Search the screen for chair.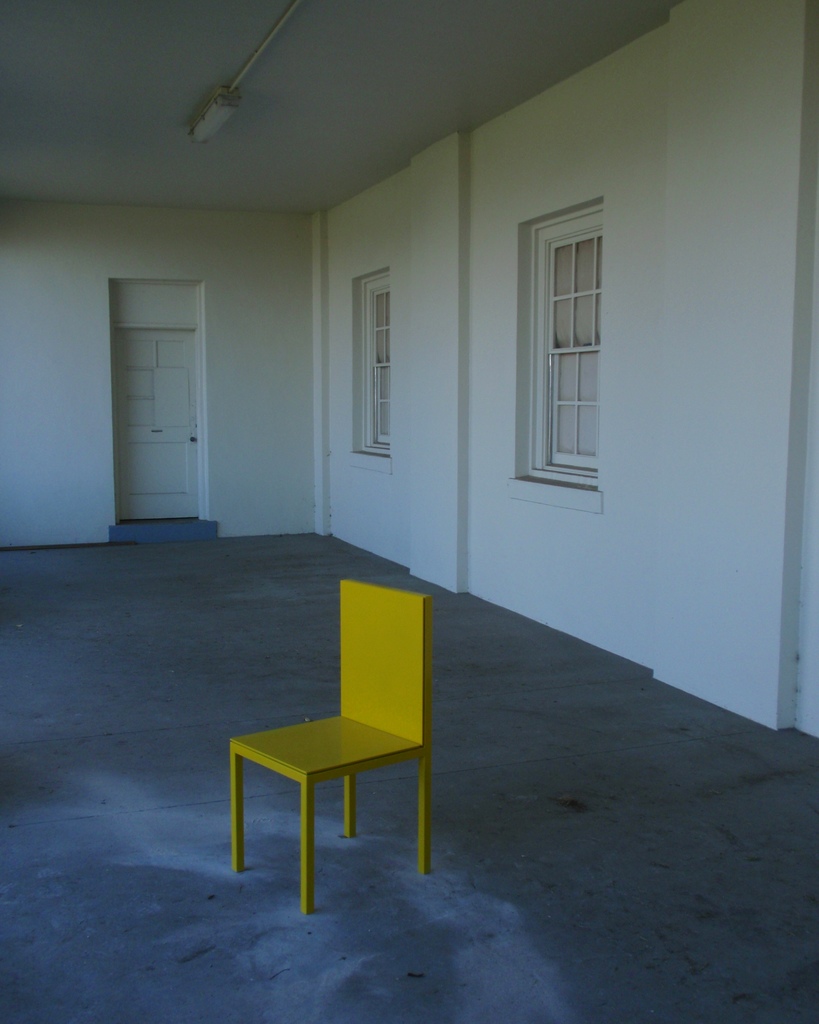
Found at <region>234, 574, 430, 914</region>.
